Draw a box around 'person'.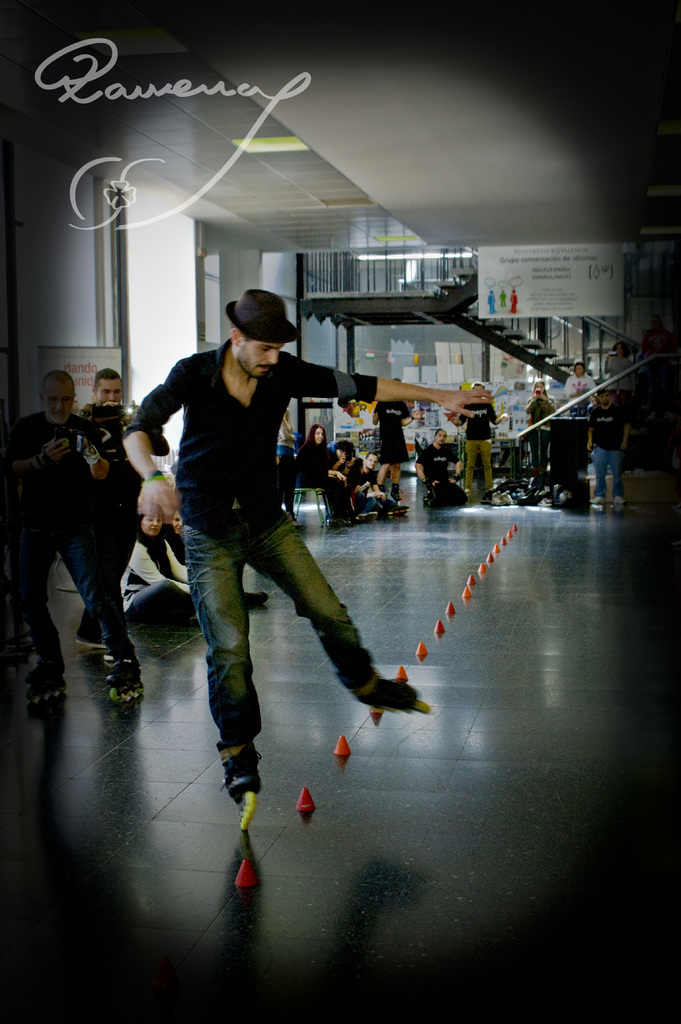
(left=11, top=374, right=158, bottom=700).
